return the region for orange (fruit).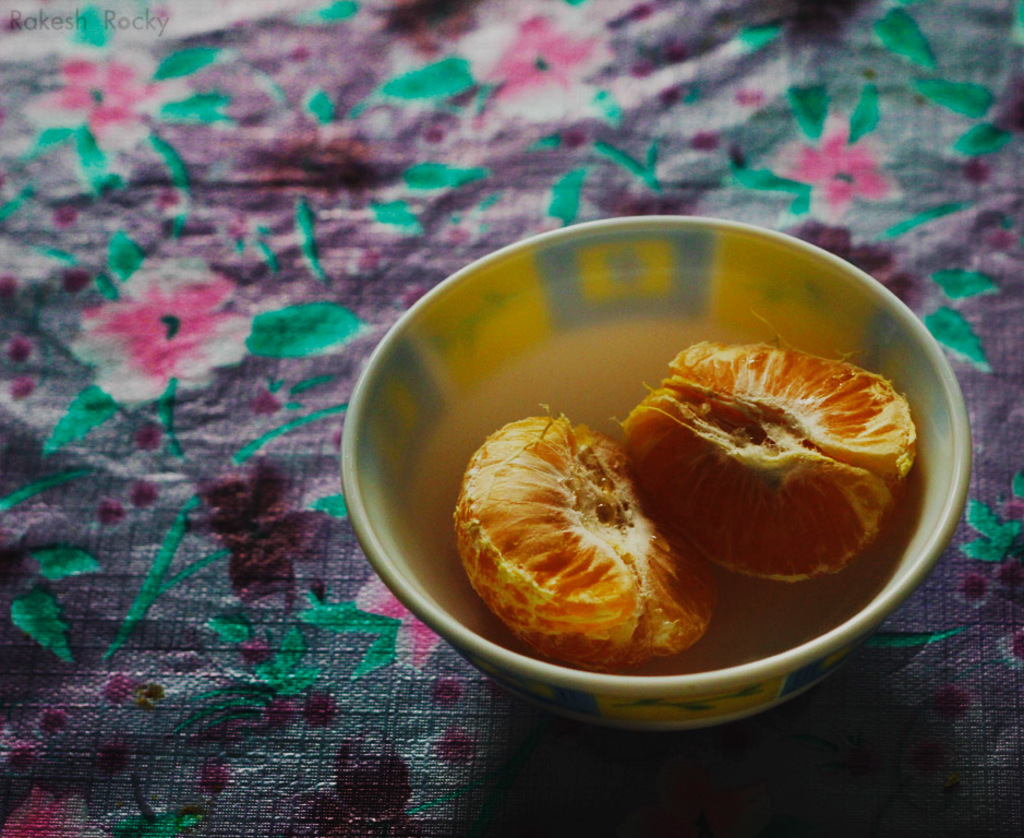
region(456, 414, 714, 656).
